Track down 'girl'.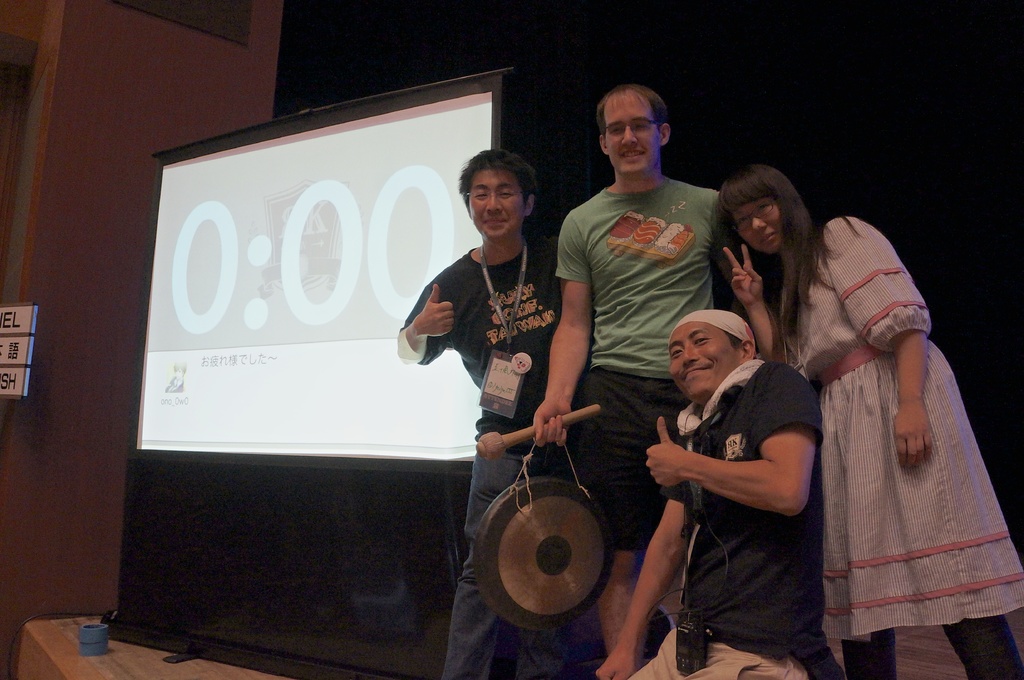
Tracked to {"x1": 721, "y1": 171, "x2": 1015, "y2": 677}.
